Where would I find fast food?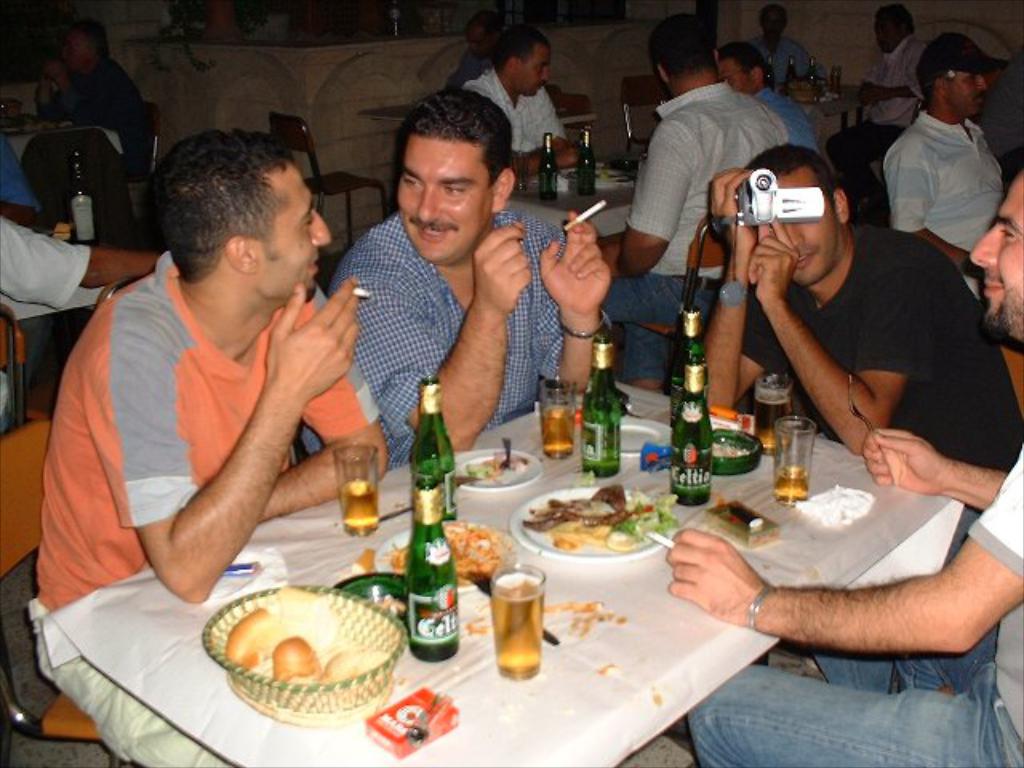
At bbox(386, 520, 502, 584).
